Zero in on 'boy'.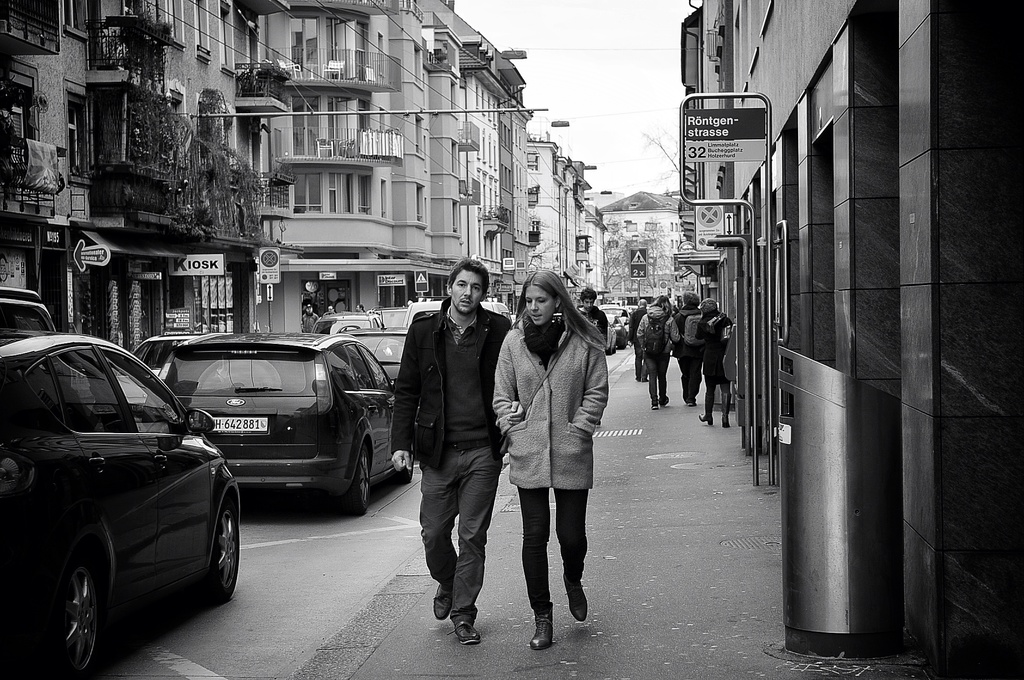
Zeroed in: (392, 260, 508, 644).
